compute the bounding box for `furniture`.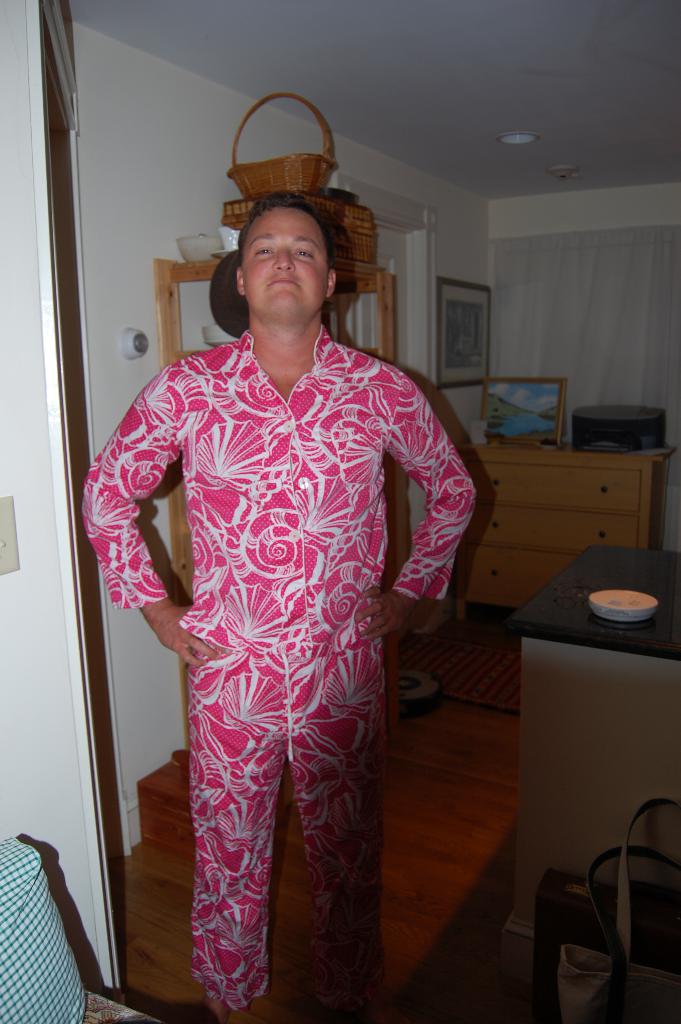
Rect(508, 541, 680, 938).
